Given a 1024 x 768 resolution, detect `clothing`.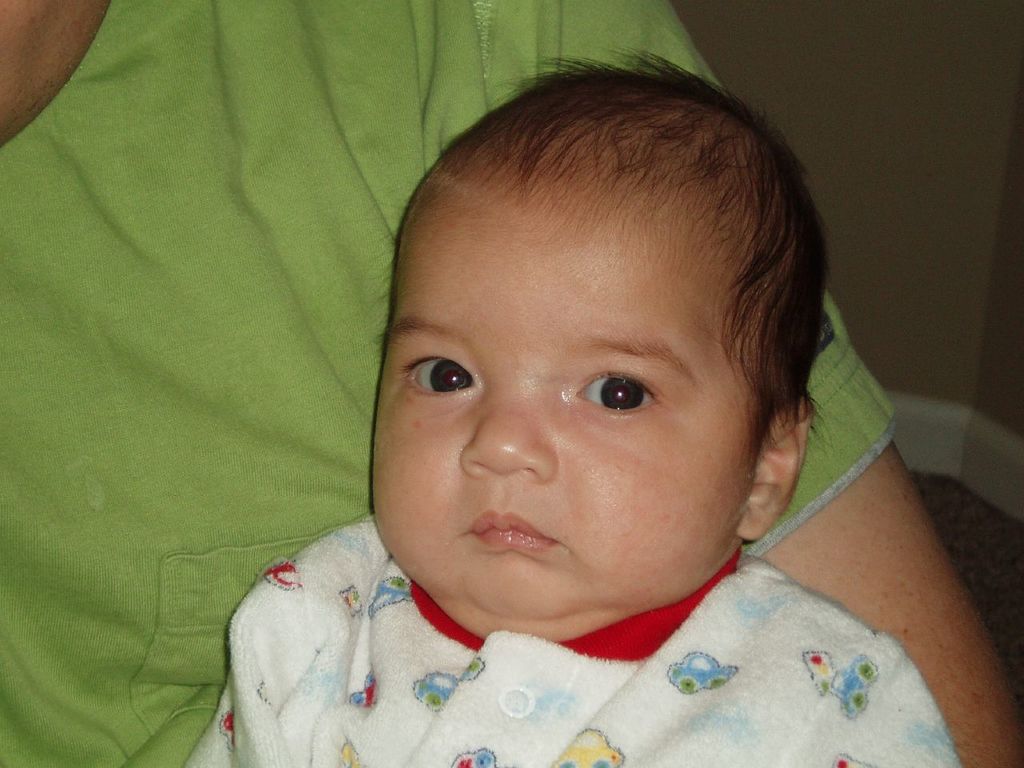
0 0 902 767.
